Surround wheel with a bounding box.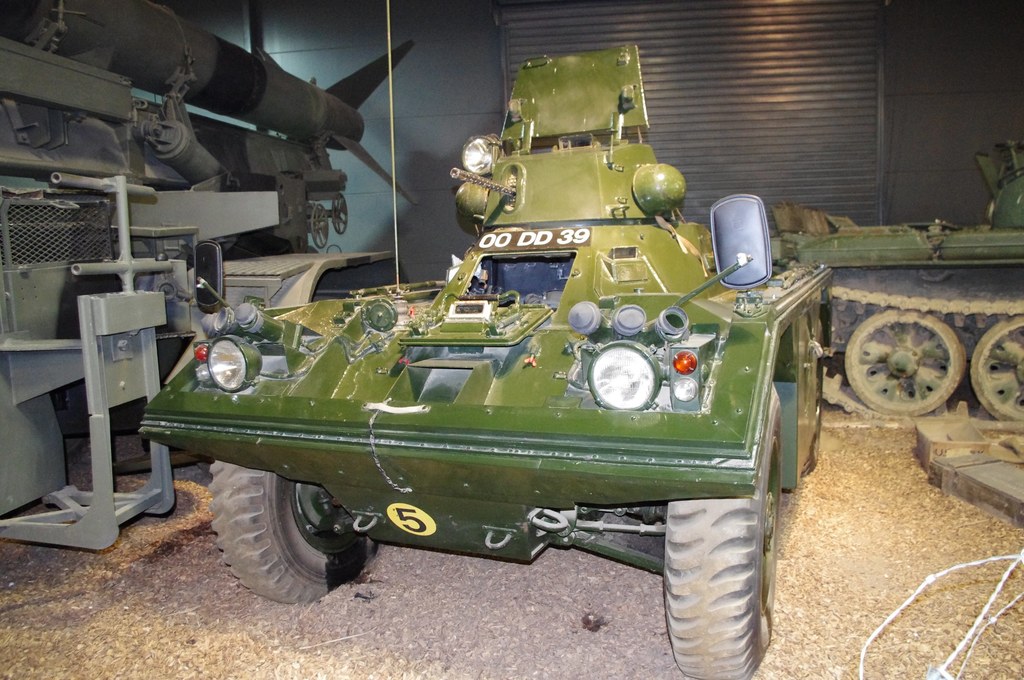
{"x1": 207, "y1": 459, "x2": 376, "y2": 609}.
